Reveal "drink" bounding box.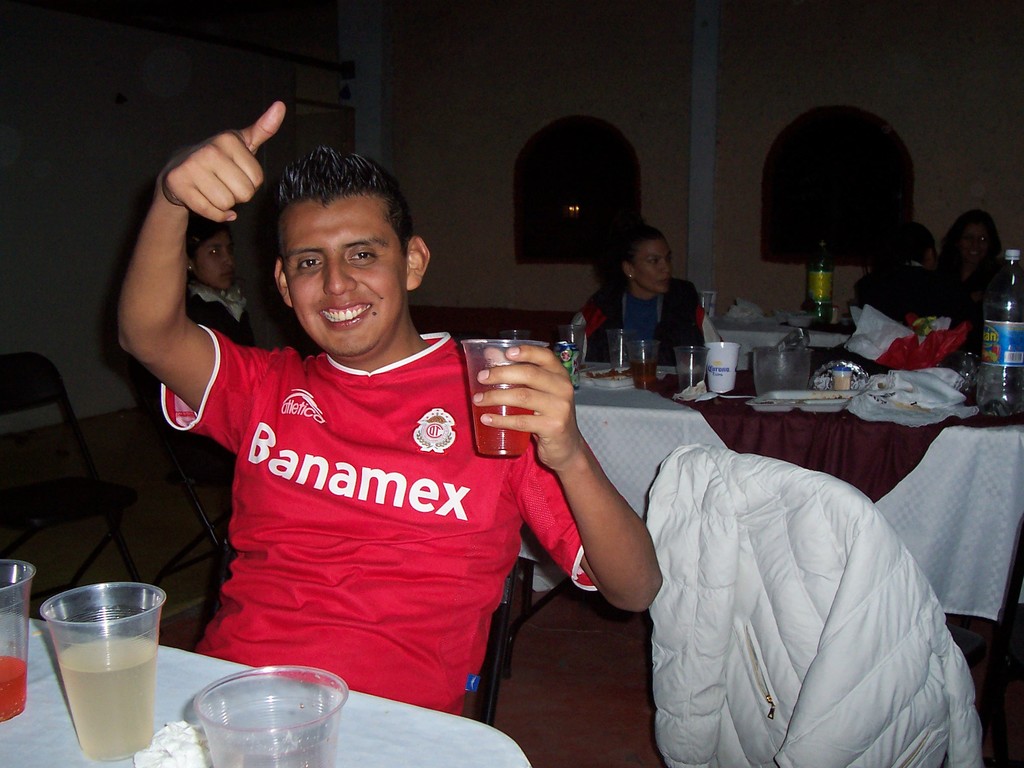
Revealed: detection(37, 584, 168, 765).
